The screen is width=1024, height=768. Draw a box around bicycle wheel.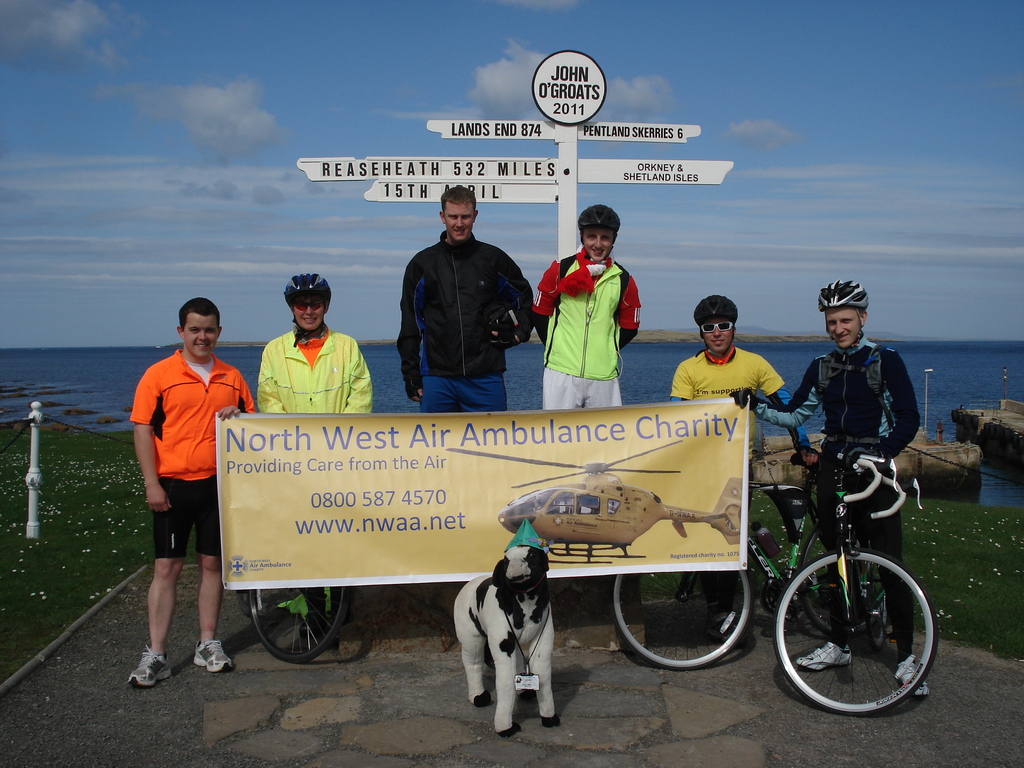
box(856, 556, 889, 654).
